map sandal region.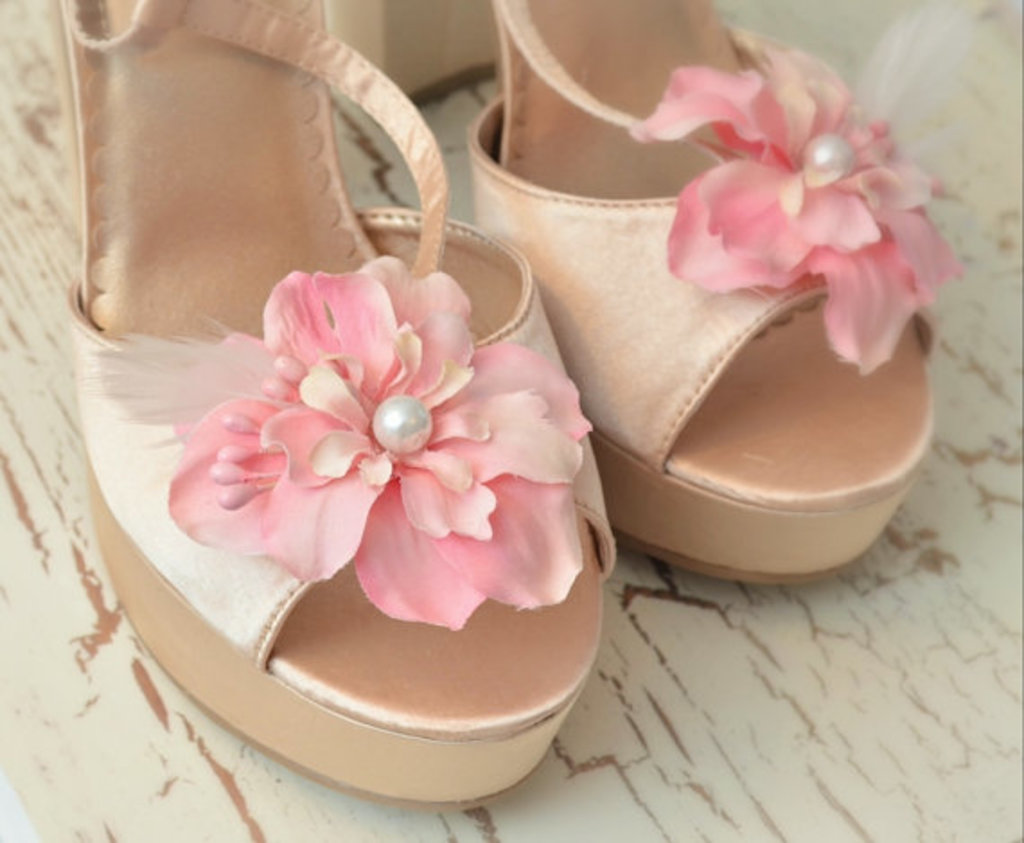
Mapped to box(43, 0, 614, 812).
